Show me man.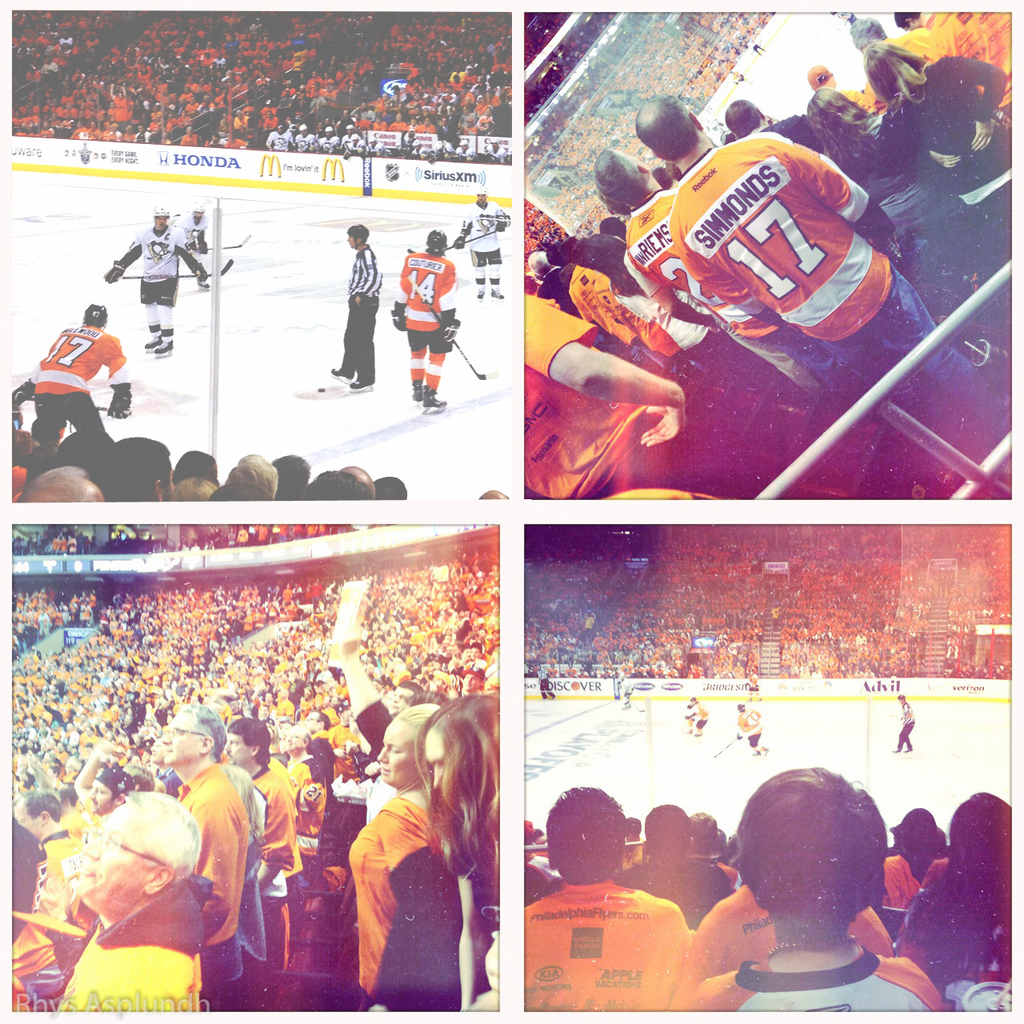
man is here: (727,97,830,163).
